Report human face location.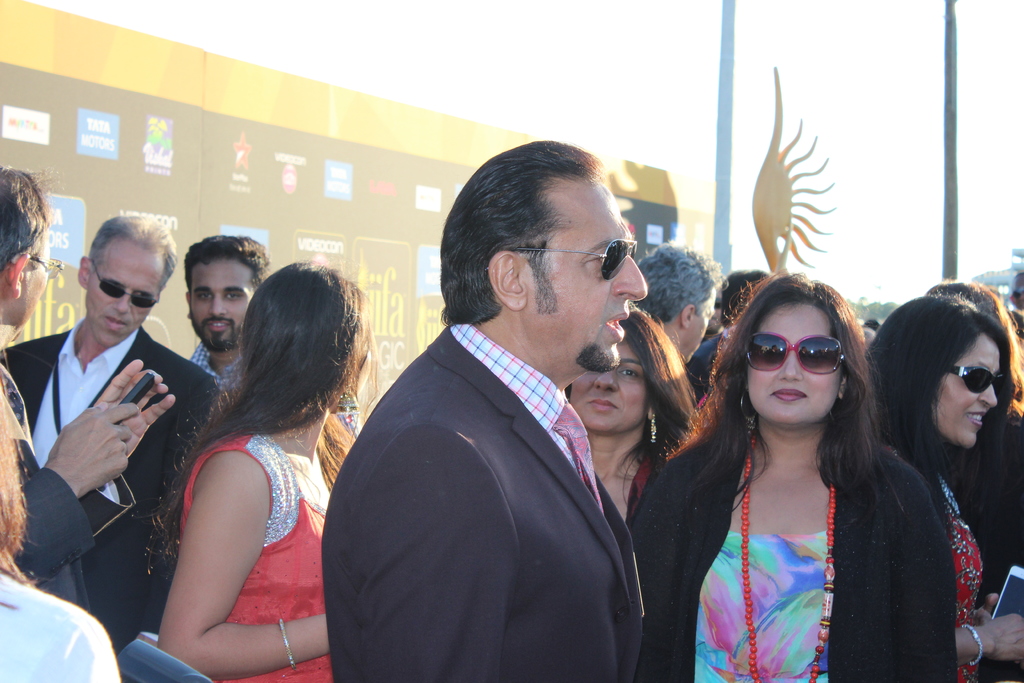
Report: 349/322/374/395.
